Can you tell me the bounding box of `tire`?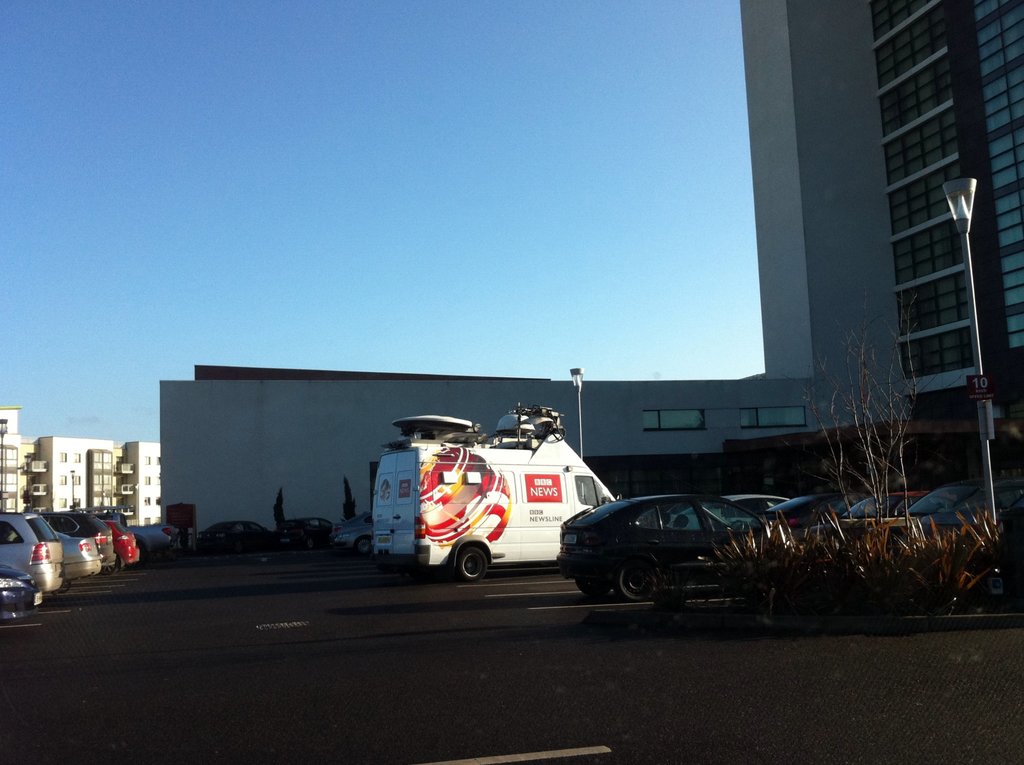
left=99, top=559, right=118, bottom=575.
